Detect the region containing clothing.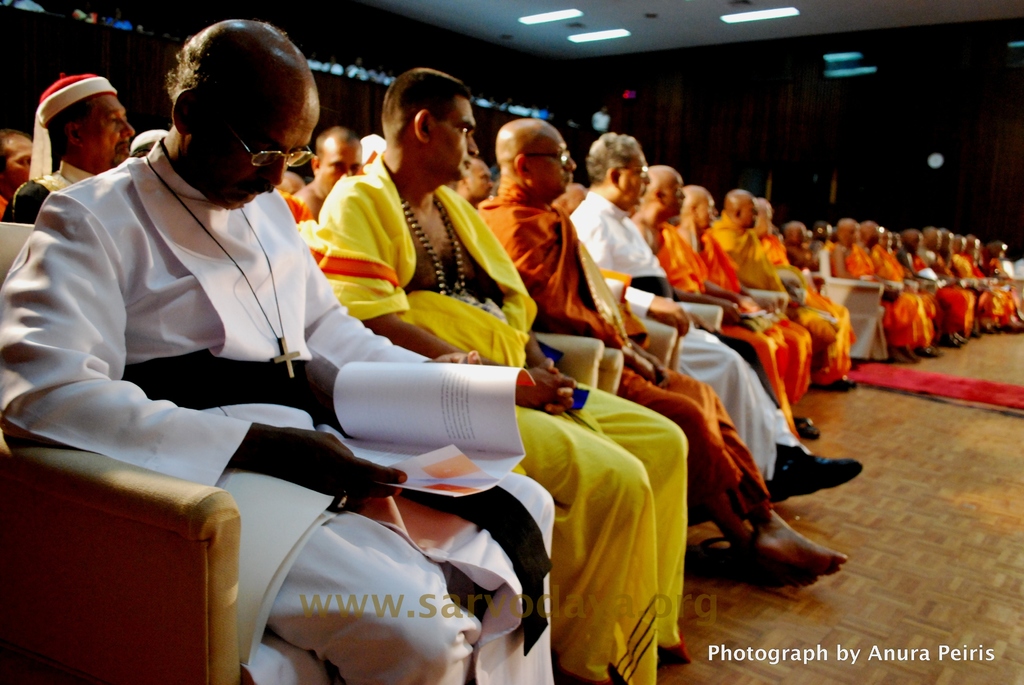
(left=0, top=192, right=11, bottom=222).
